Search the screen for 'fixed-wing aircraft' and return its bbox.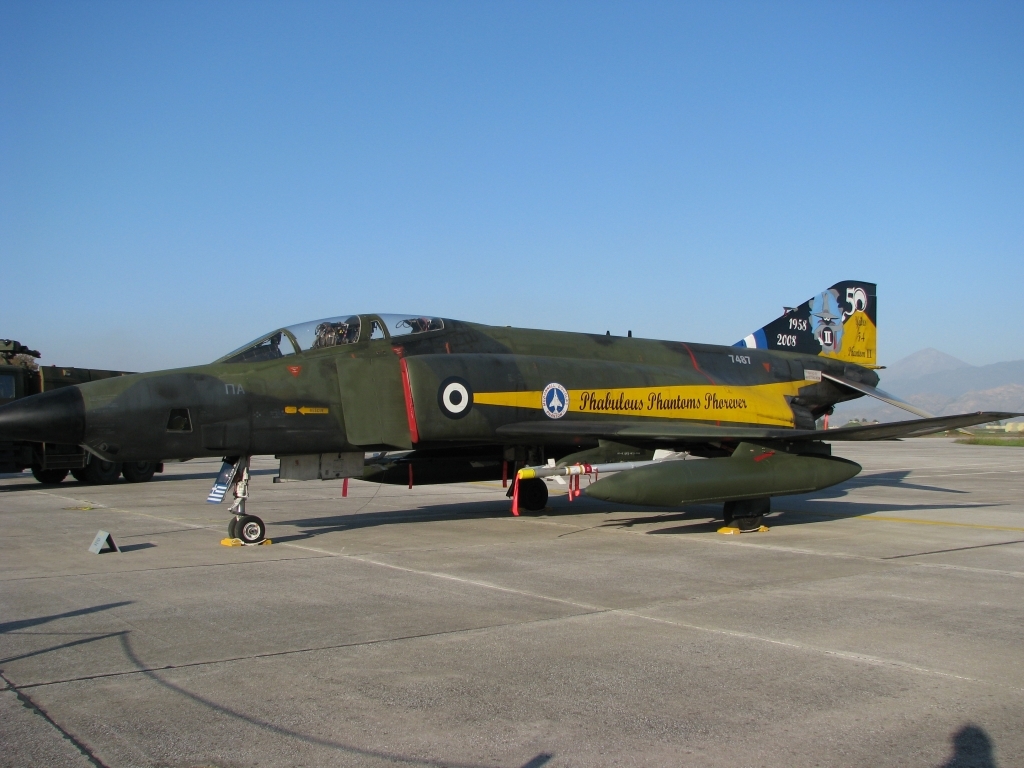
Found: [0, 270, 1021, 529].
